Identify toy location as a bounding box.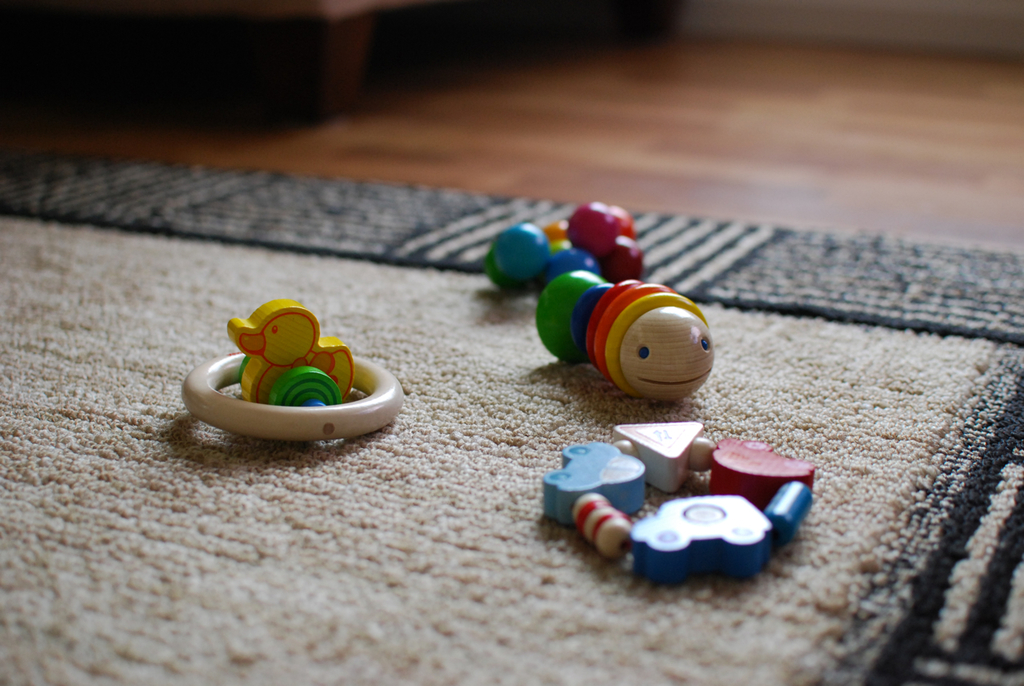
rect(487, 224, 552, 289).
